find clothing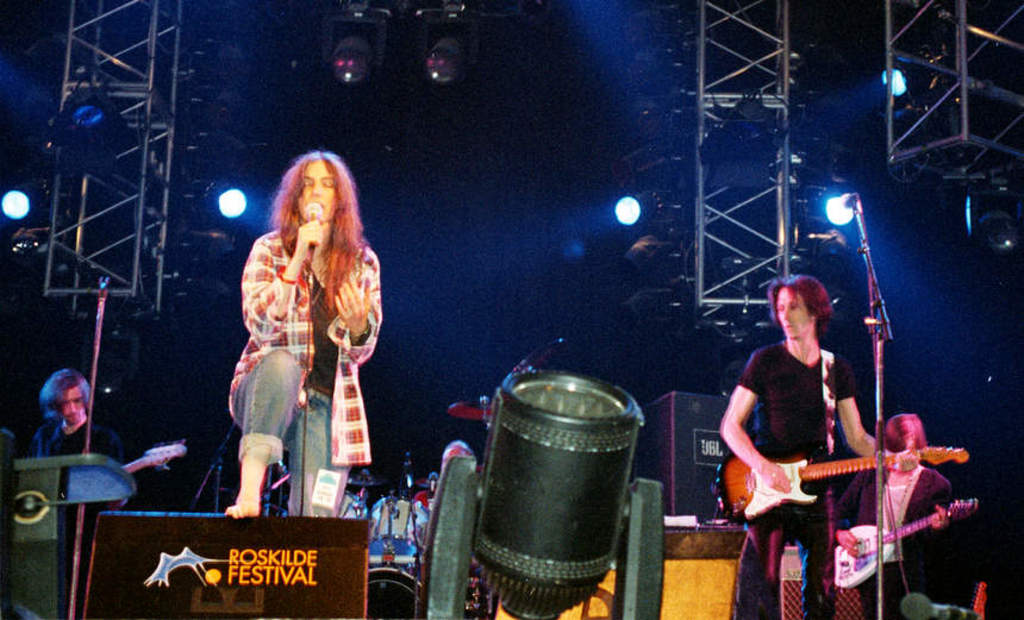
region(838, 459, 960, 619)
